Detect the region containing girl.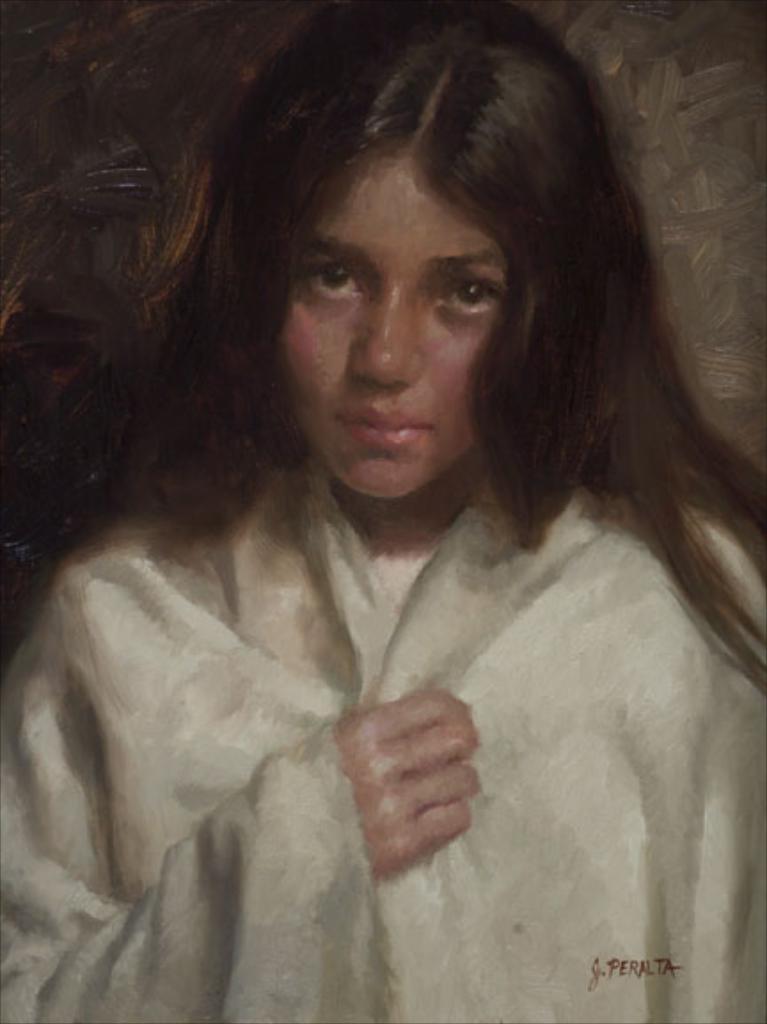
crop(0, 0, 765, 1022).
